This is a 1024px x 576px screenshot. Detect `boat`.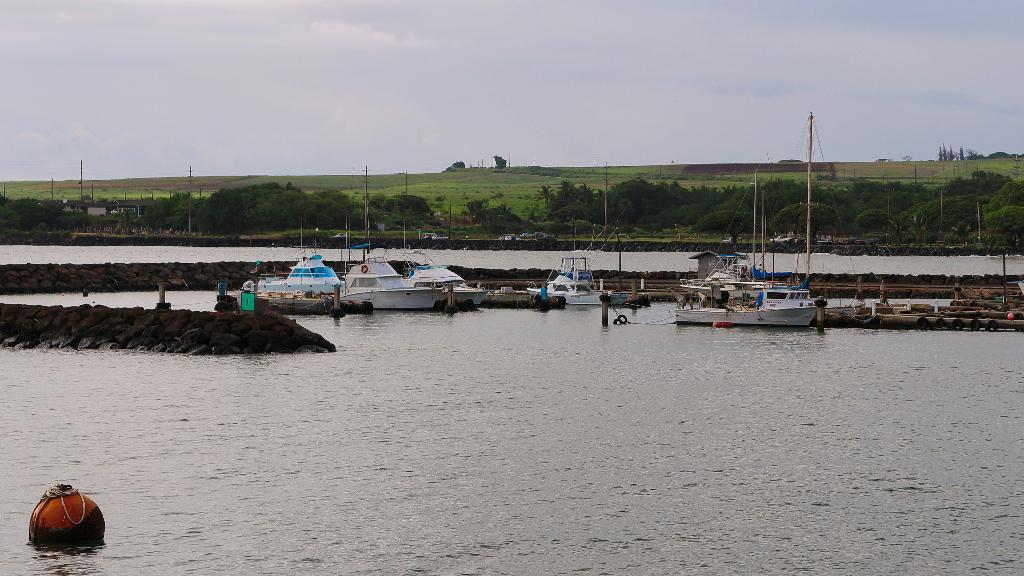
BBox(531, 256, 635, 300).
